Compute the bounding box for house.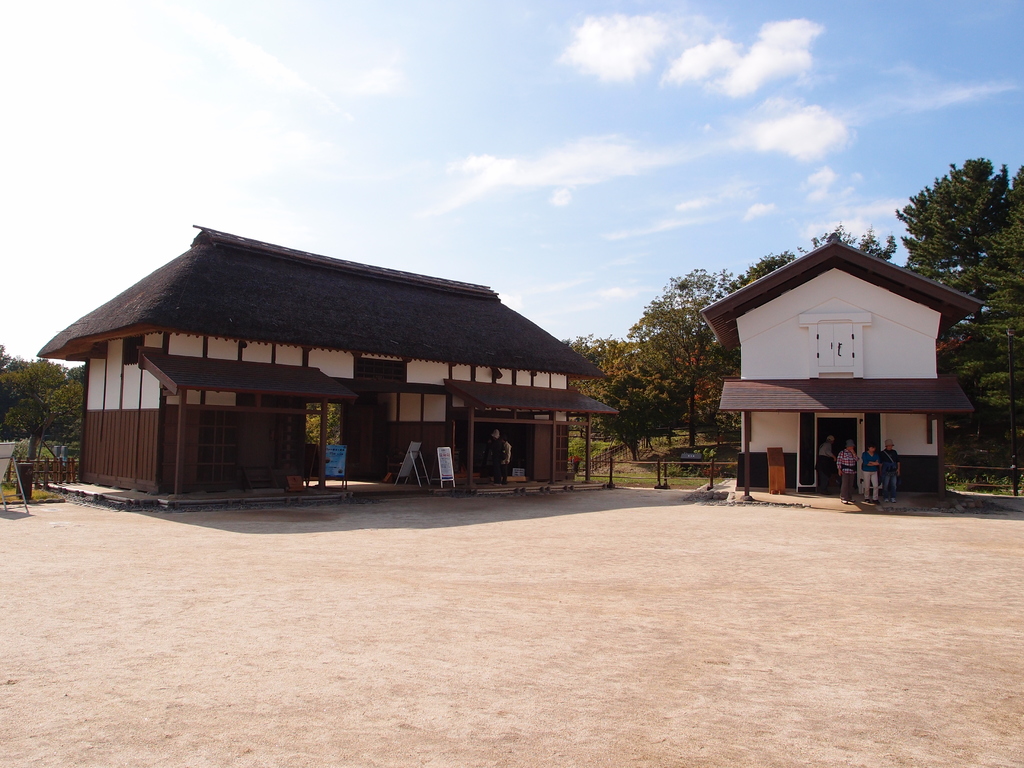
bbox(90, 212, 602, 512).
